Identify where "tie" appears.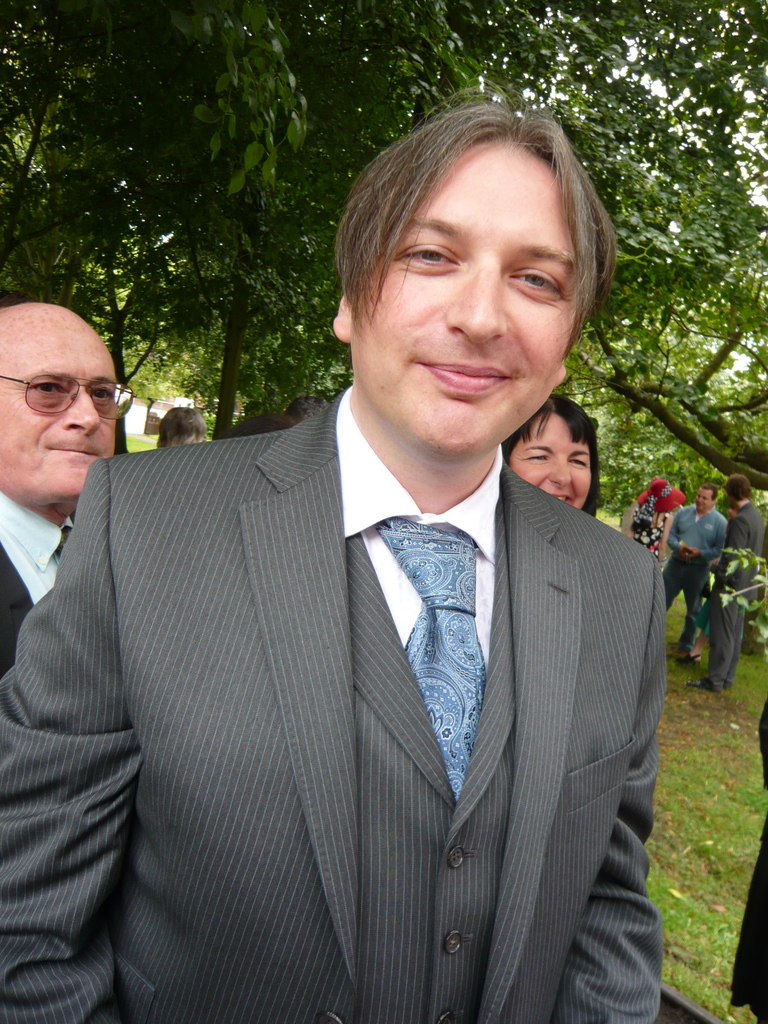
Appears at 378,518,492,807.
